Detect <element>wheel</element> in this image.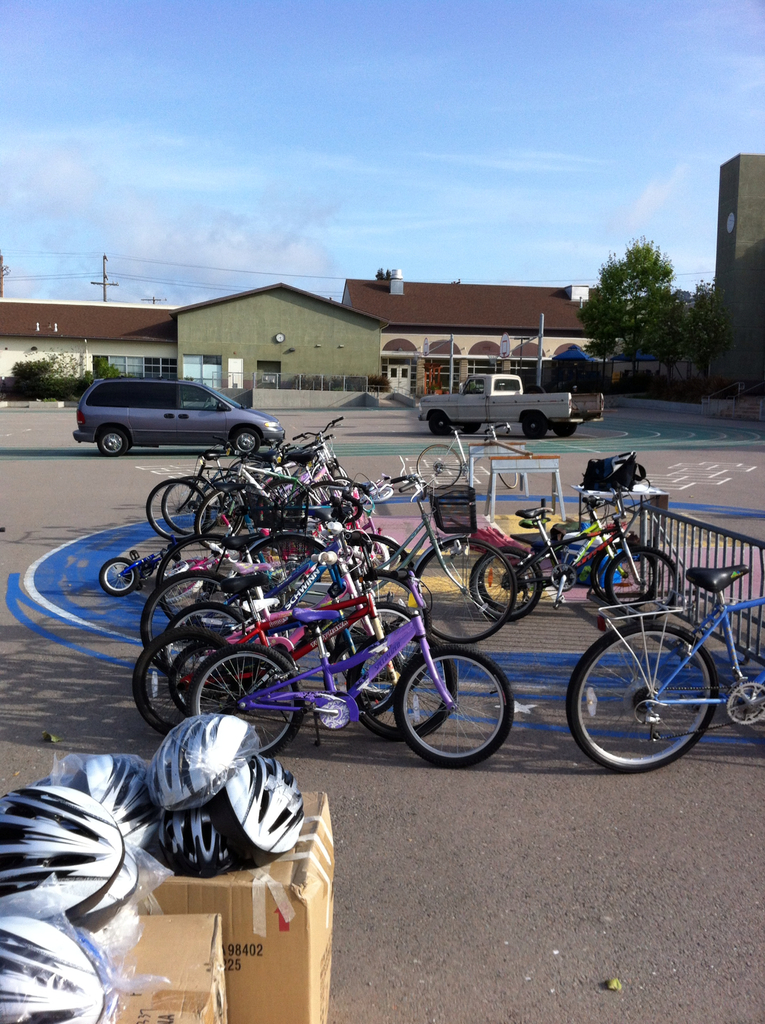
Detection: bbox(99, 431, 130, 455).
